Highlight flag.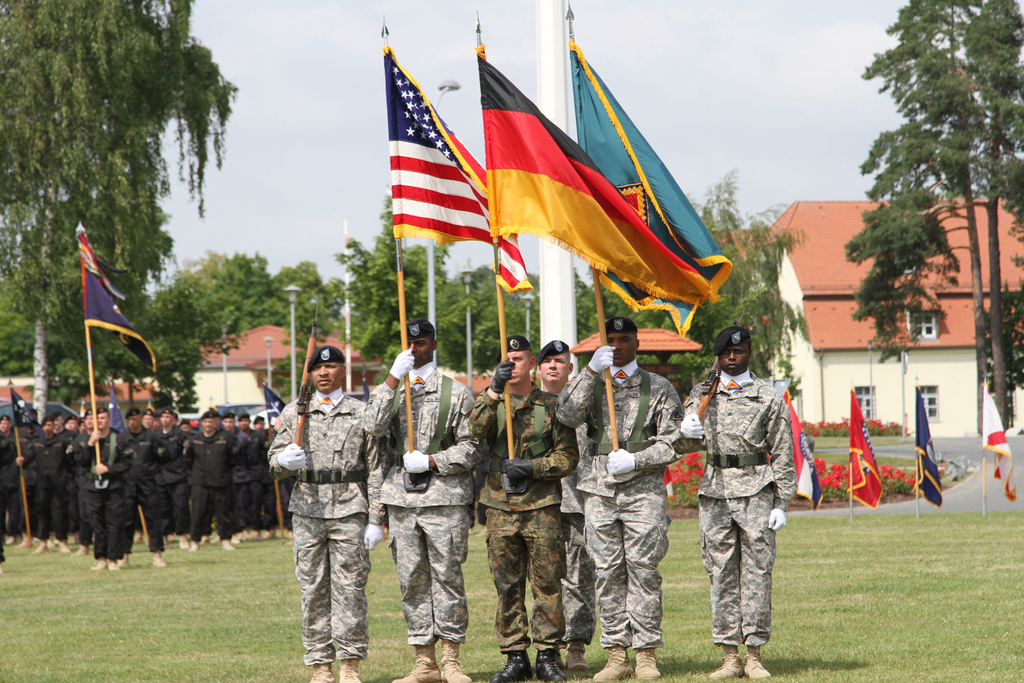
Highlighted region: 378, 43, 536, 294.
